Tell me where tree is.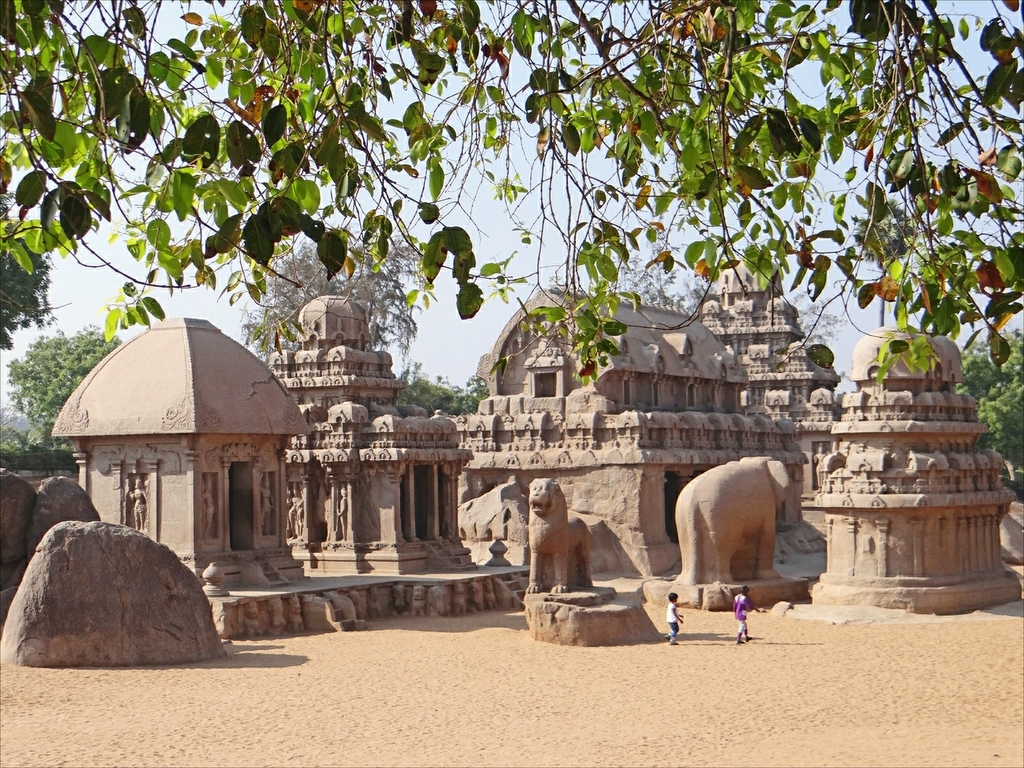
tree is at {"x1": 0, "y1": 327, "x2": 125, "y2": 446}.
